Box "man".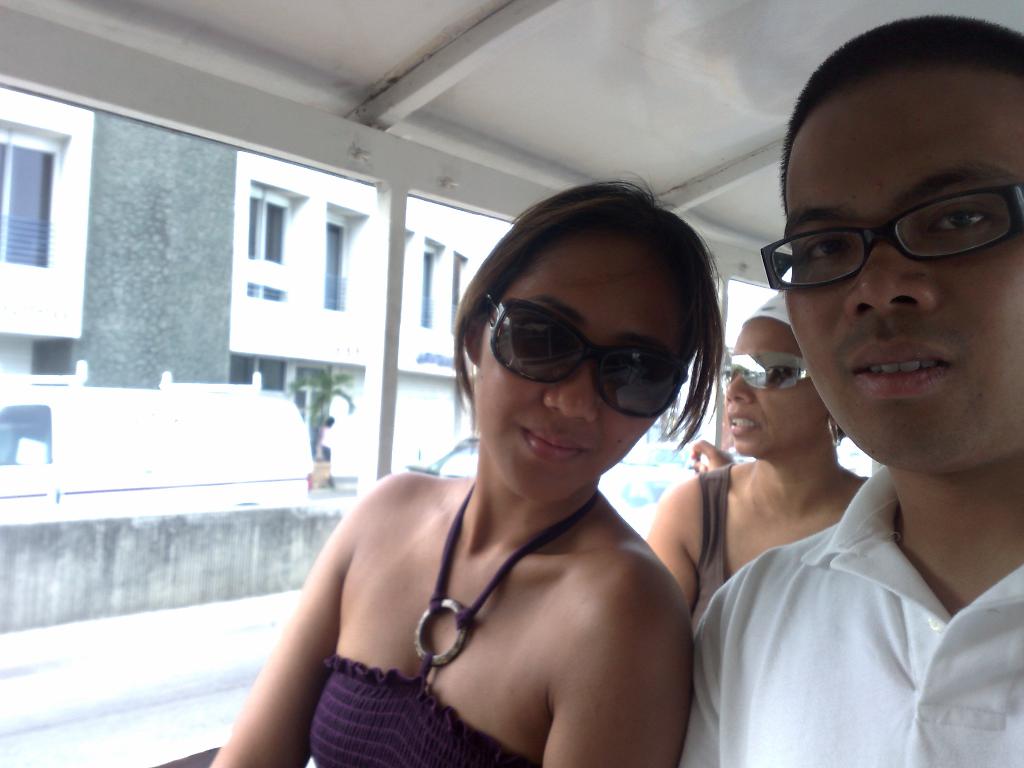
select_region(652, 120, 1023, 756).
